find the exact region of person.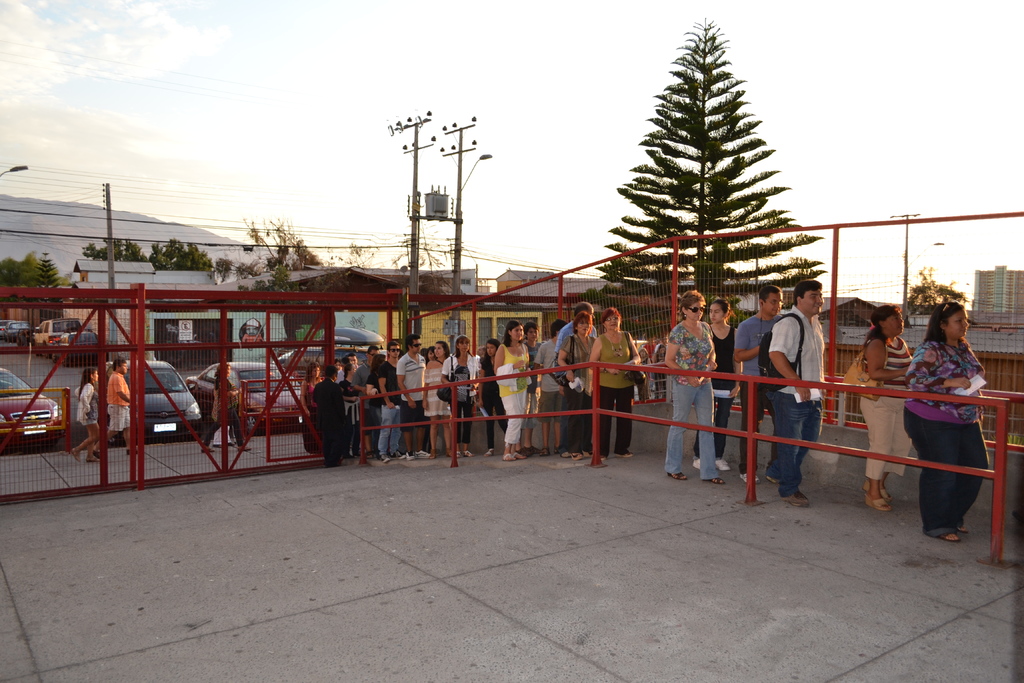
Exact region: 493 319 534 457.
